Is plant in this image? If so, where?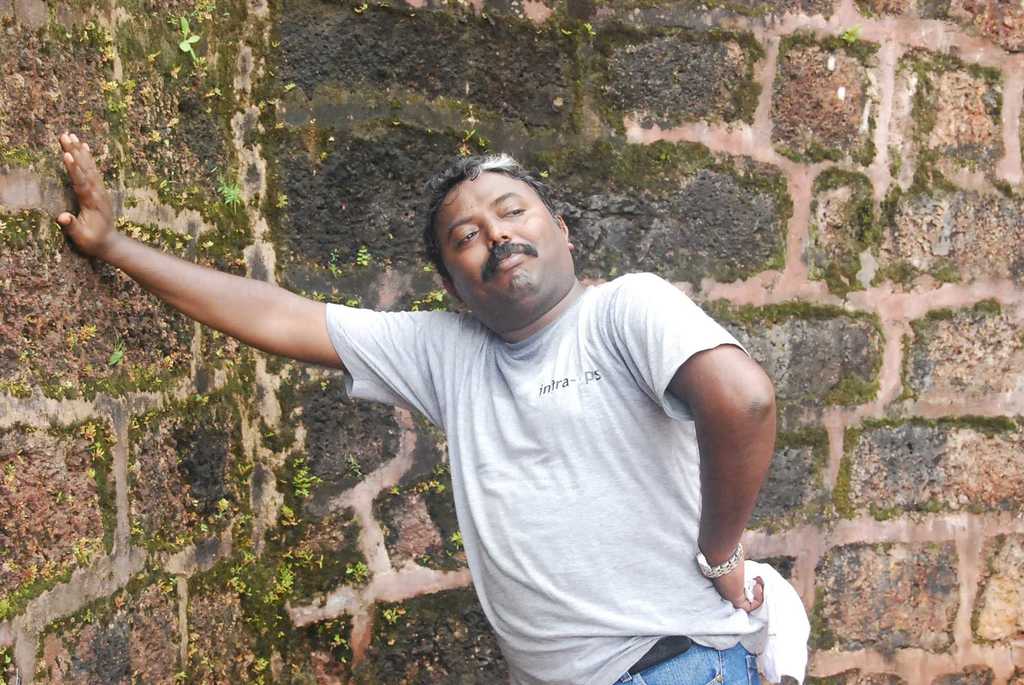
Yes, at [x1=101, y1=79, x2=118, y2=91].
